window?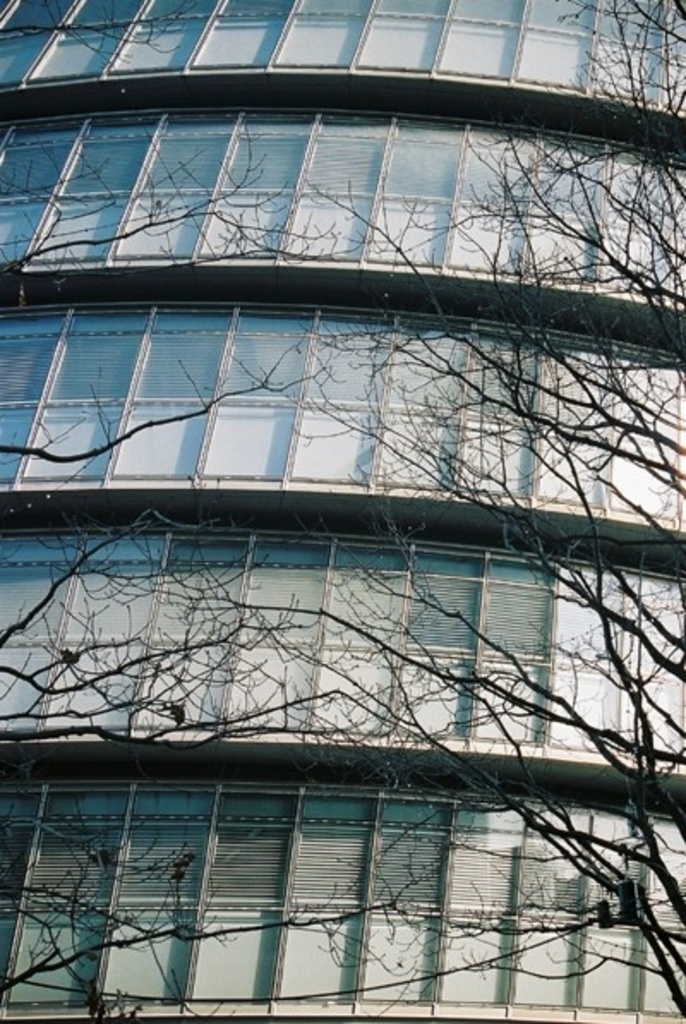
(x1=401, y1=552, x2=473, y2=648)
